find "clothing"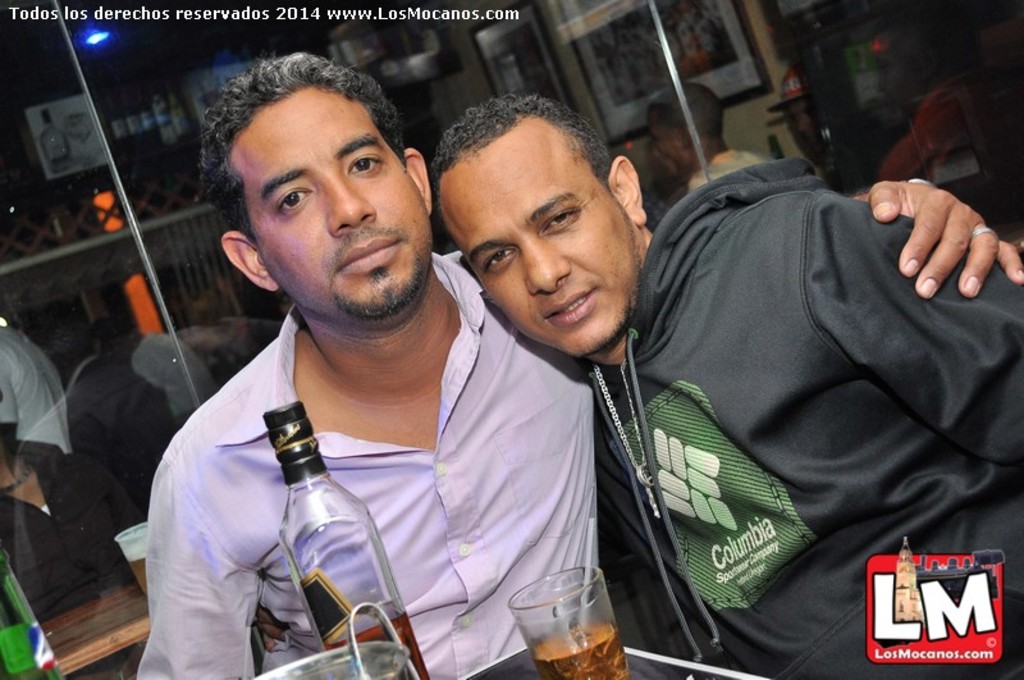
<region>63, 352, 173, 475</region>
